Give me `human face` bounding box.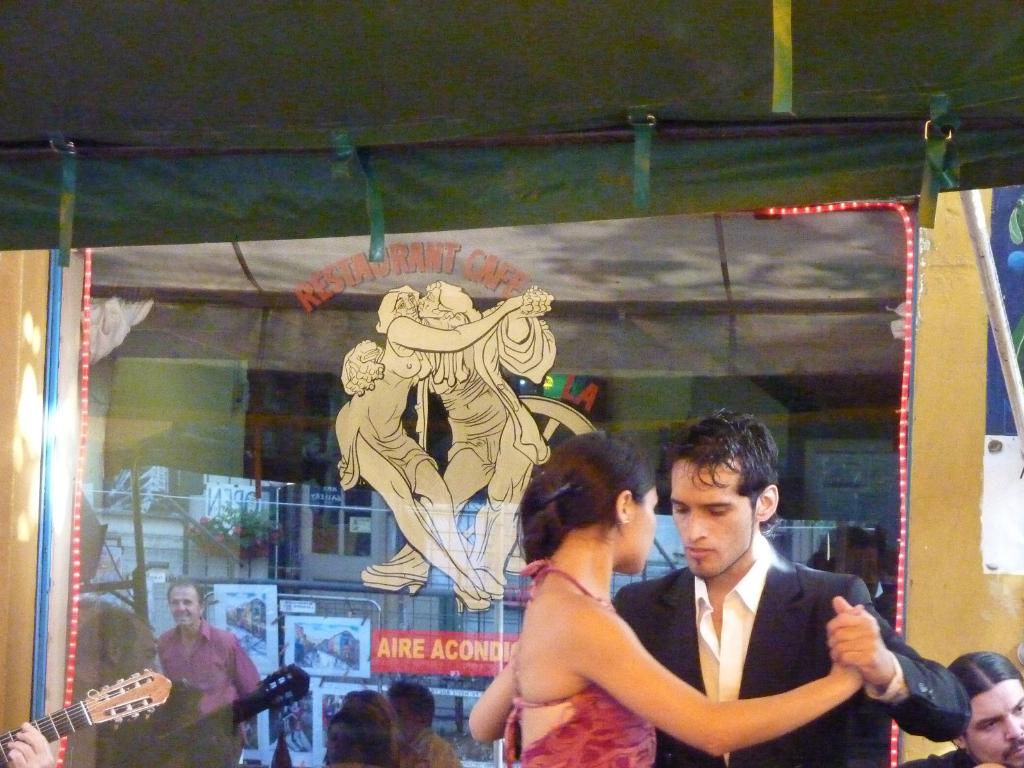
[x1=122, y1=621, x2=163, y2=672].
